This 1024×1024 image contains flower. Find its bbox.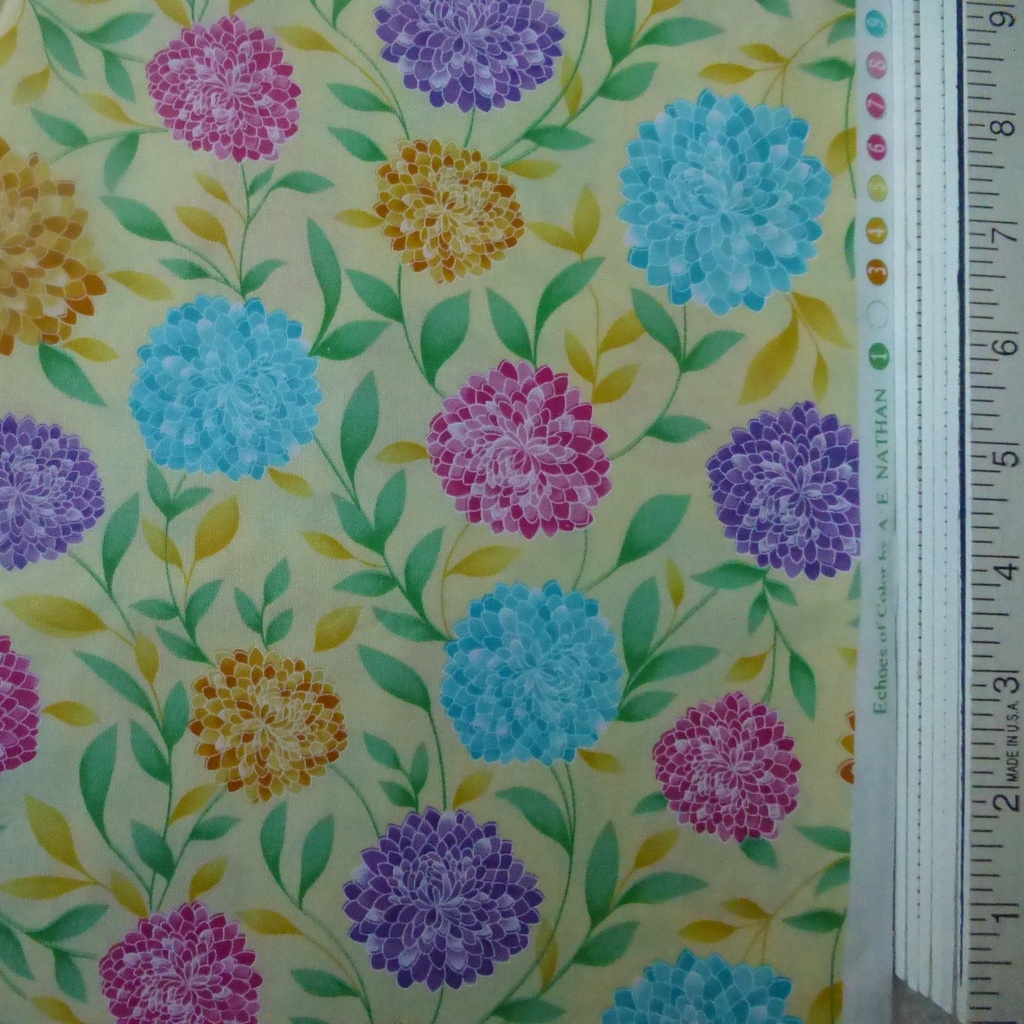
[144,11,303,168].
